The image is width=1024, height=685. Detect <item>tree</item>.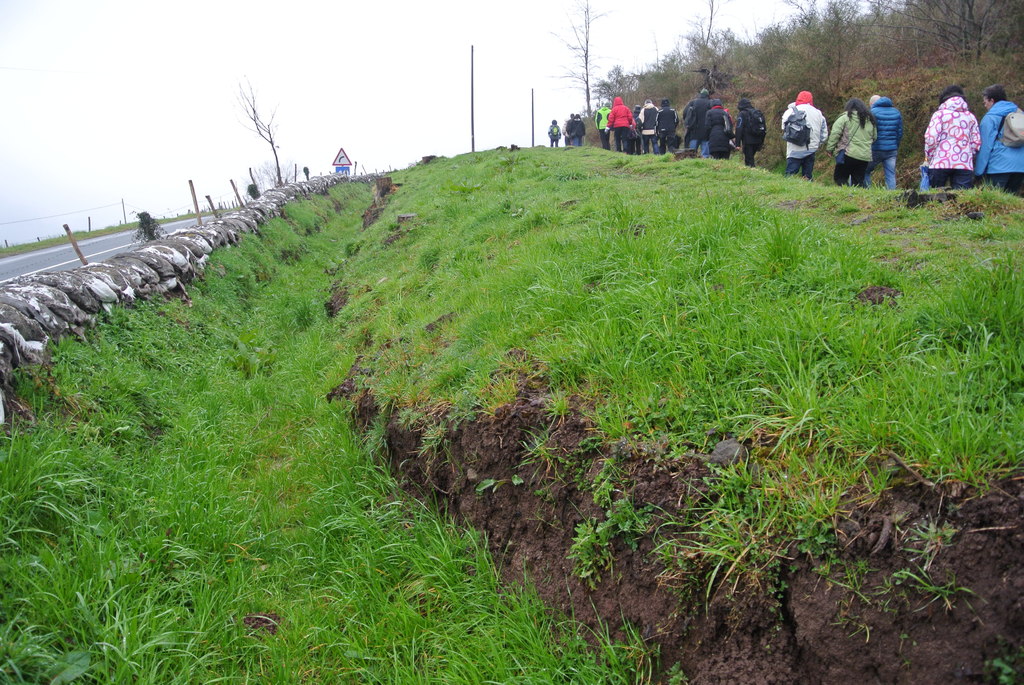
Detection: l=122, t=206, r=155, b=253.
